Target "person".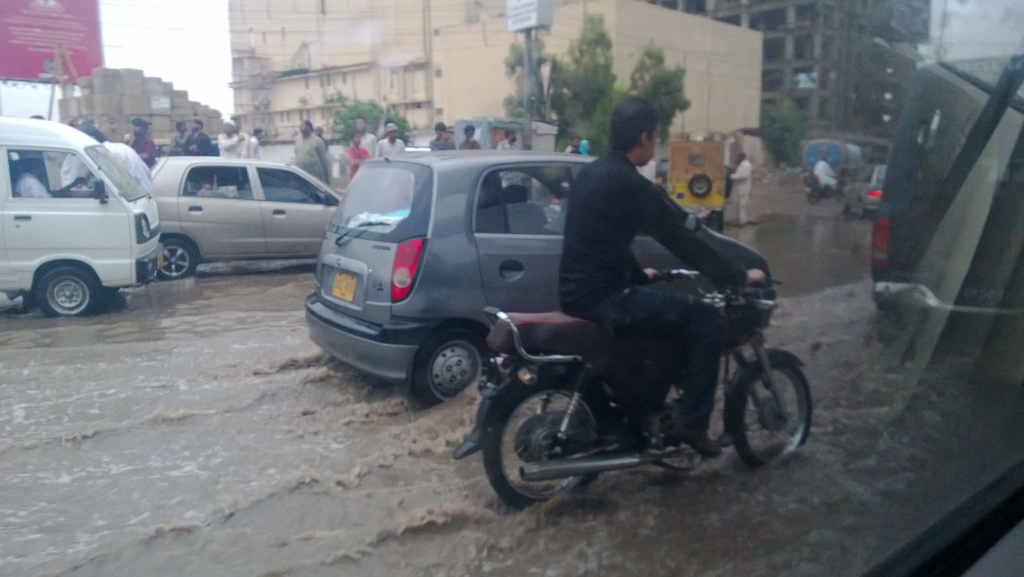
Target region: 424, 117, 456, 153.
